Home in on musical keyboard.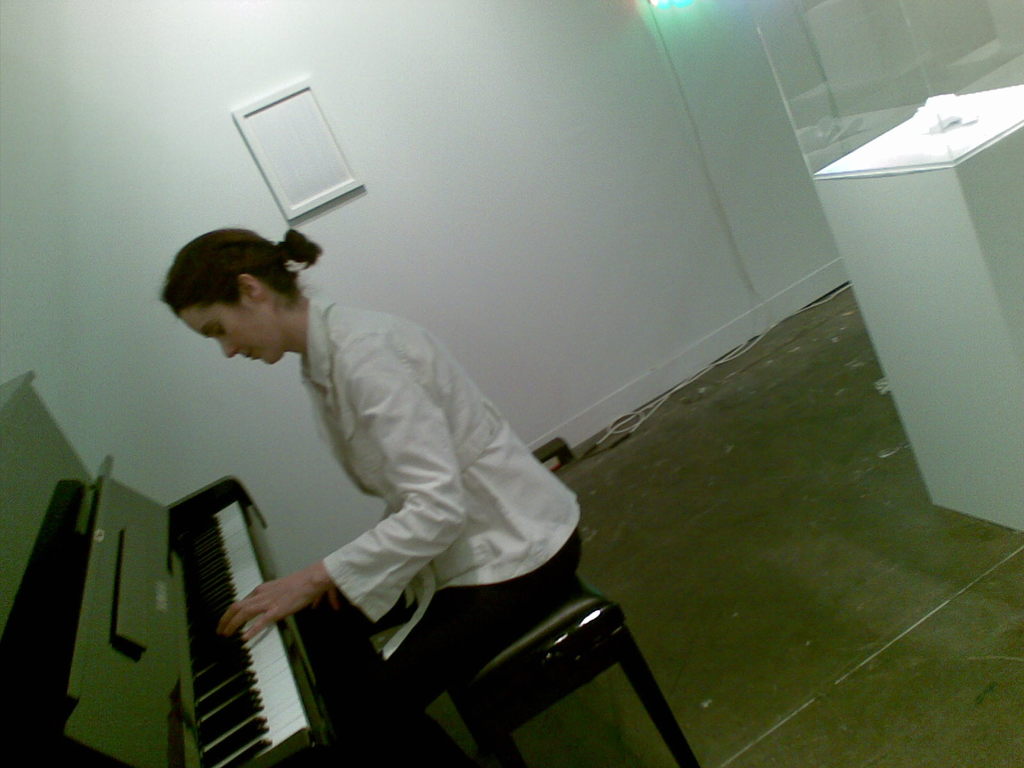
Homed in at x1=162, y1=459, x2=331, y2=767.
